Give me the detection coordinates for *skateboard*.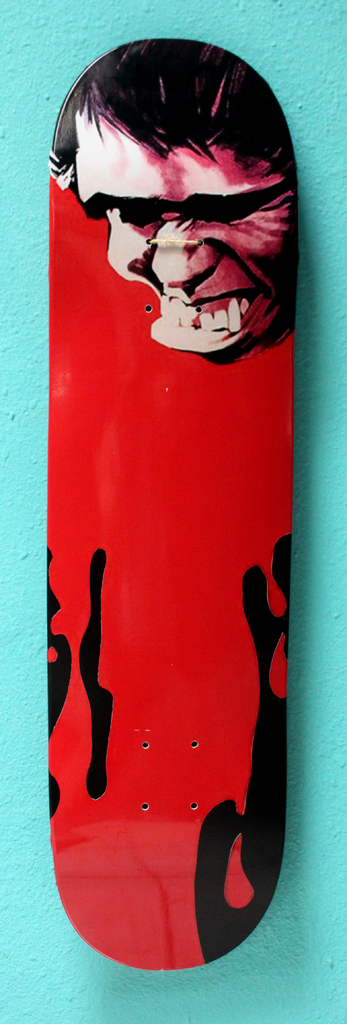
35:238:254:911.
